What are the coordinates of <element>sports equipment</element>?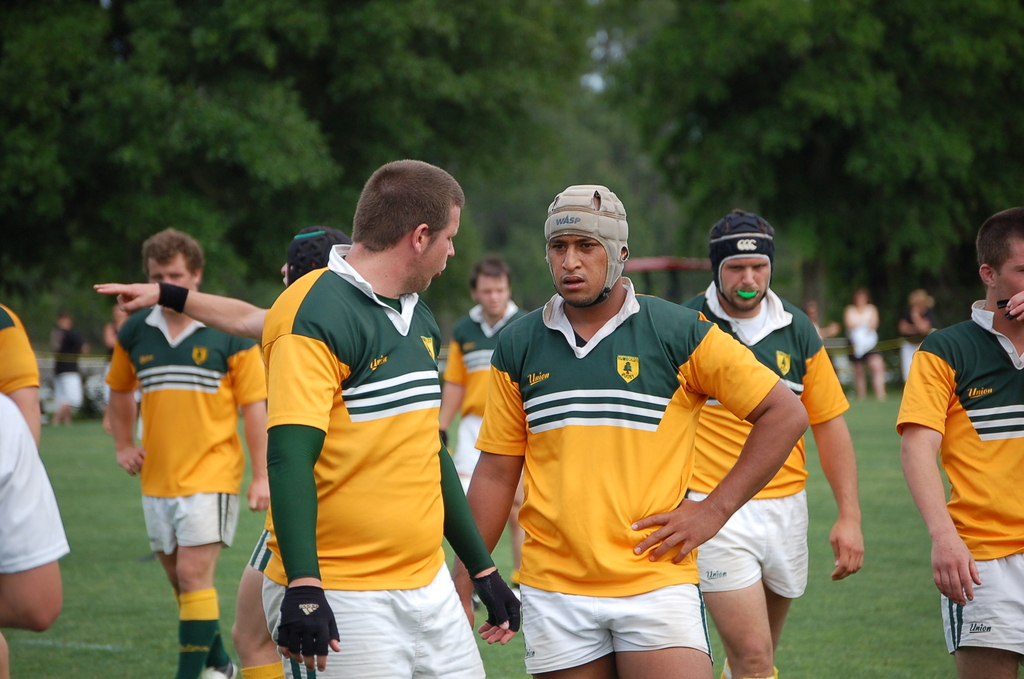
BBox(282, 227, 356, 287).
